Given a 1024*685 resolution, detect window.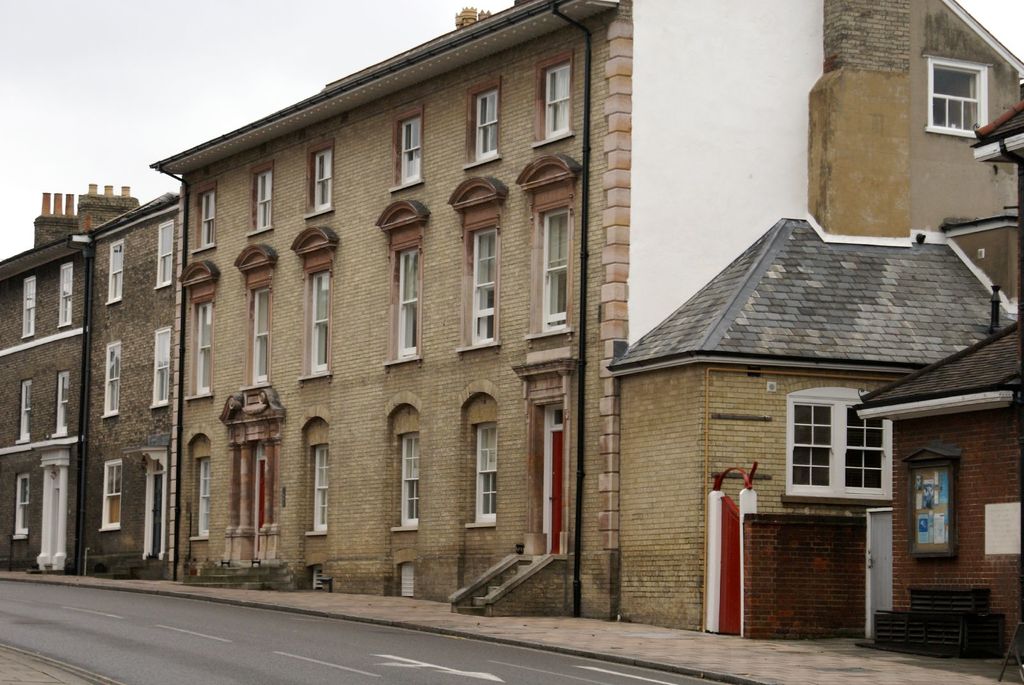
rect(102, 341, 120, 413).
